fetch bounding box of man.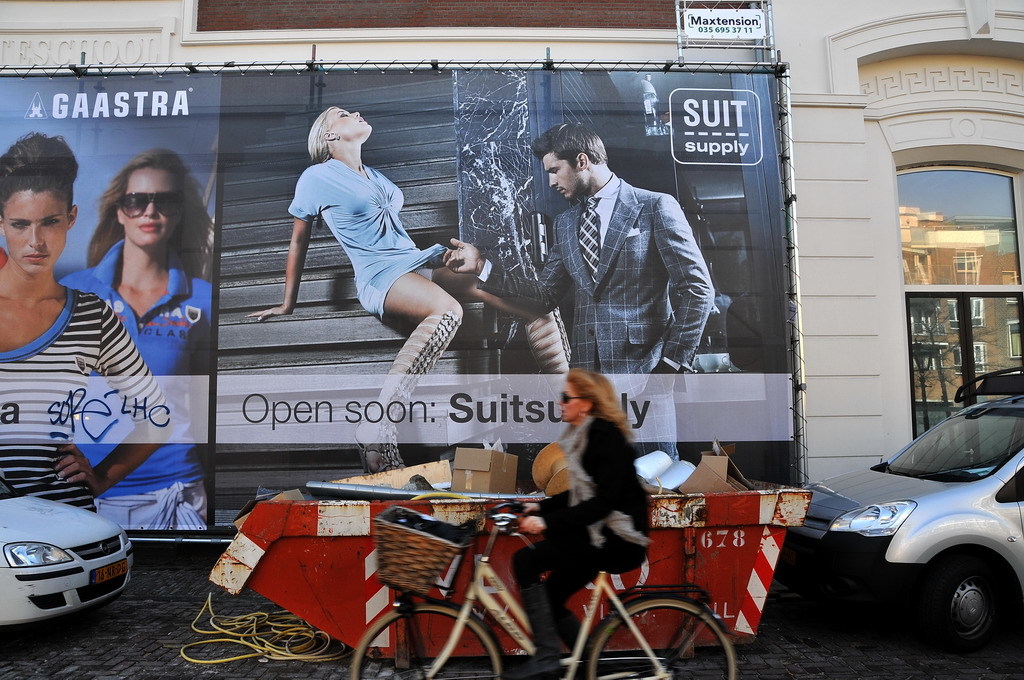
Bbox: (left=443, top=125, right=712, bottom=473).
